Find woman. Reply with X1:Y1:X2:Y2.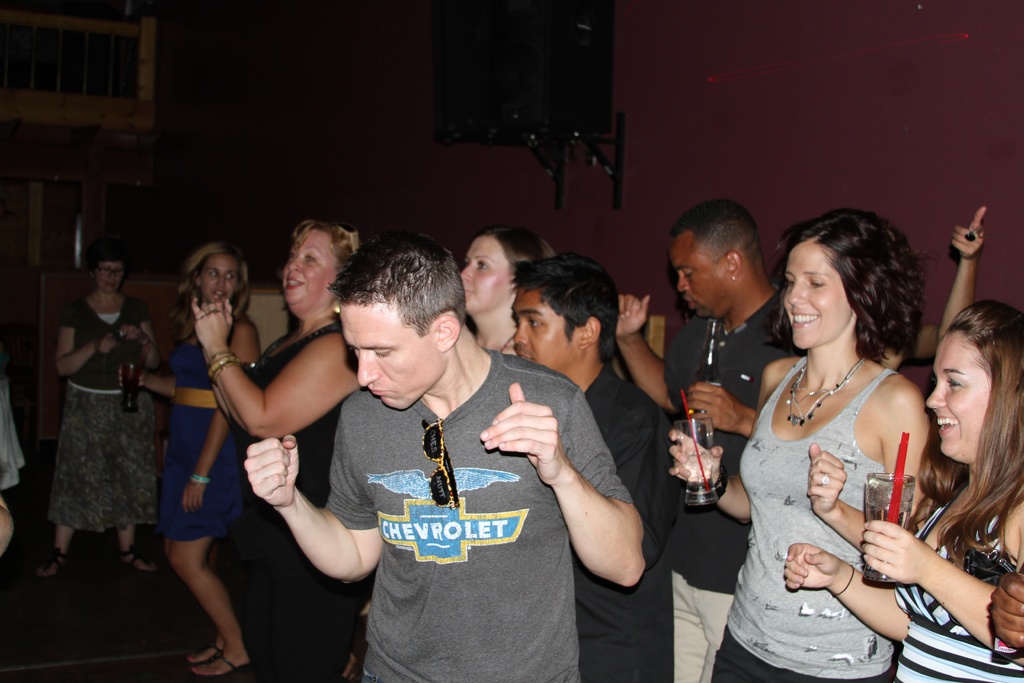
45:247:179:552.
